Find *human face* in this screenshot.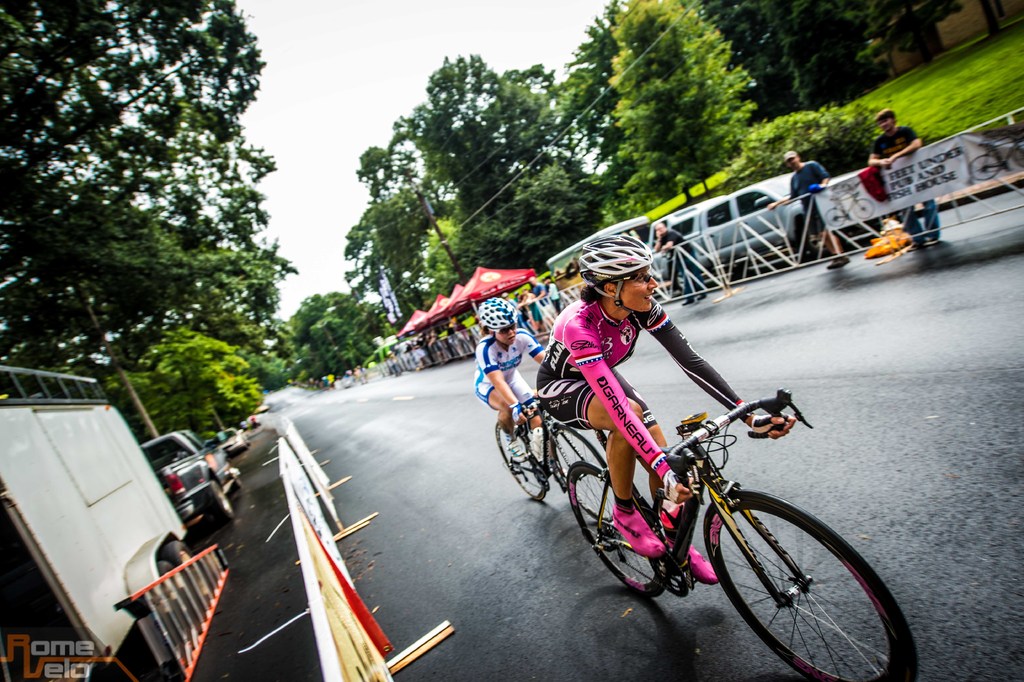
The bounding box for *human face* is bbox(619, 268, 659, 317).
